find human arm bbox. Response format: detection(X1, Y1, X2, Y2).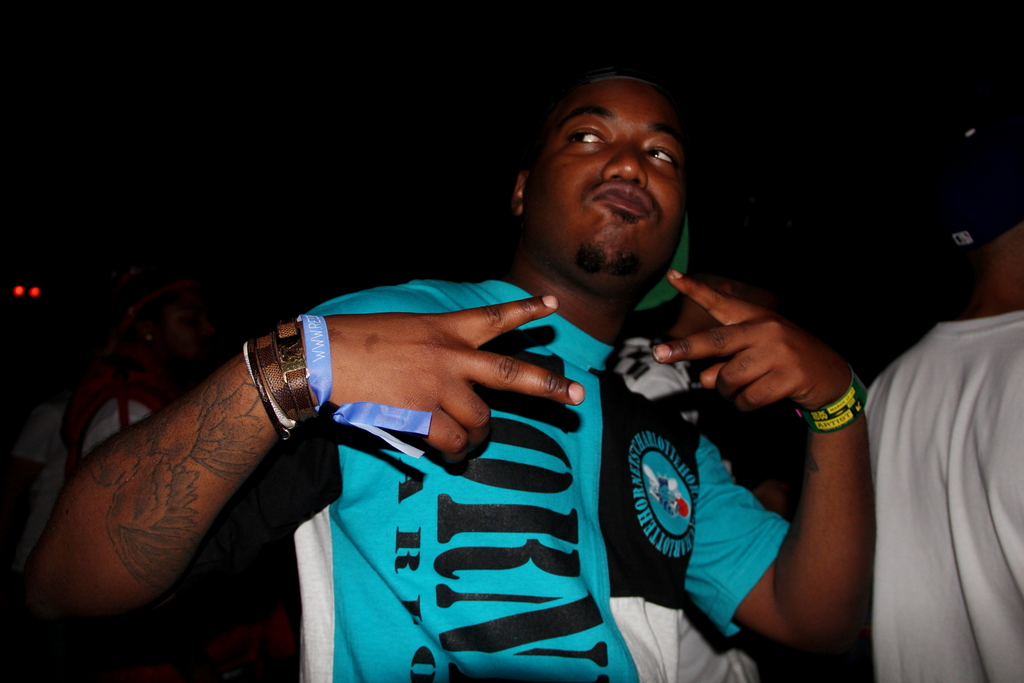
detection(27, 283, 589, 652).
